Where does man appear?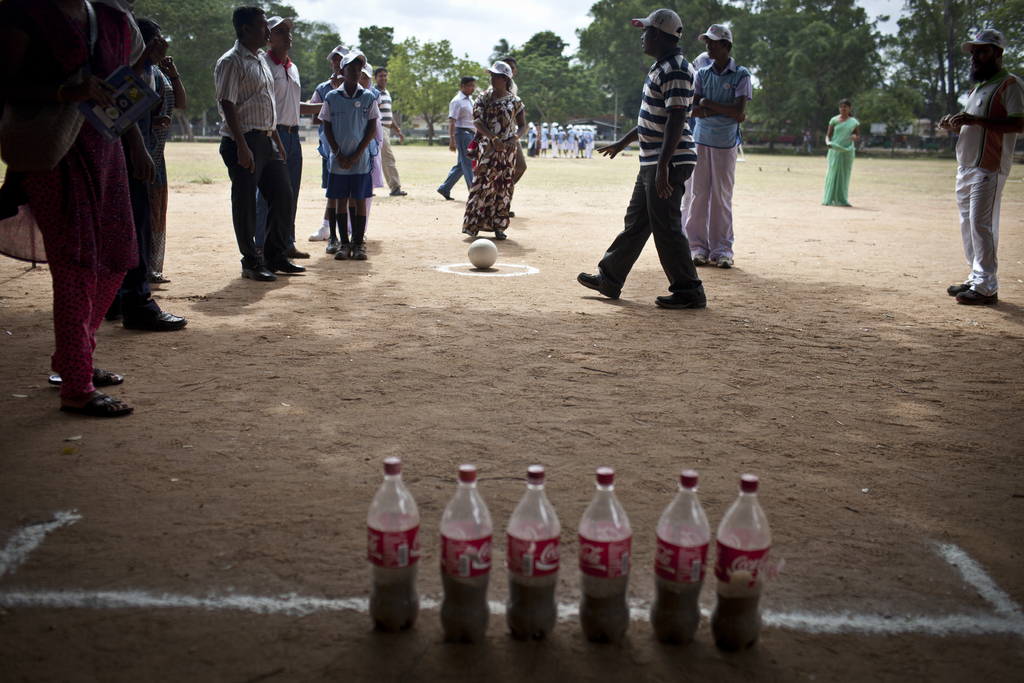
Appears at locate(256, 12, 307, 271).
